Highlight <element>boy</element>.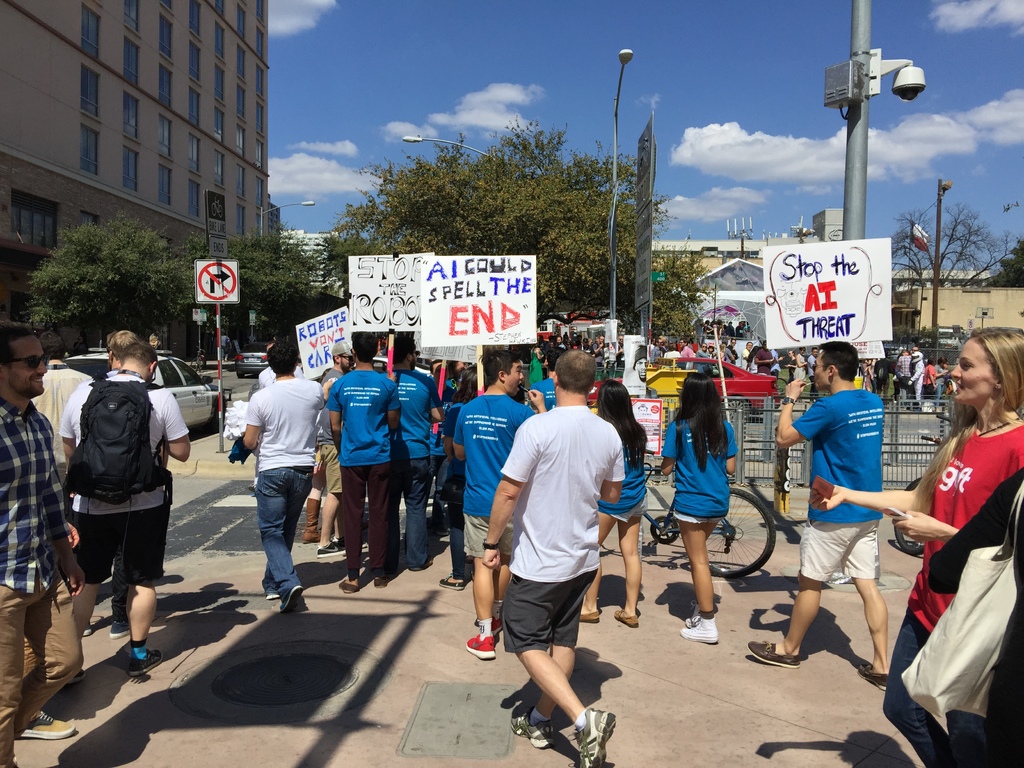
Highlighted region: left=802, top=348, right=821, bottom=397.
